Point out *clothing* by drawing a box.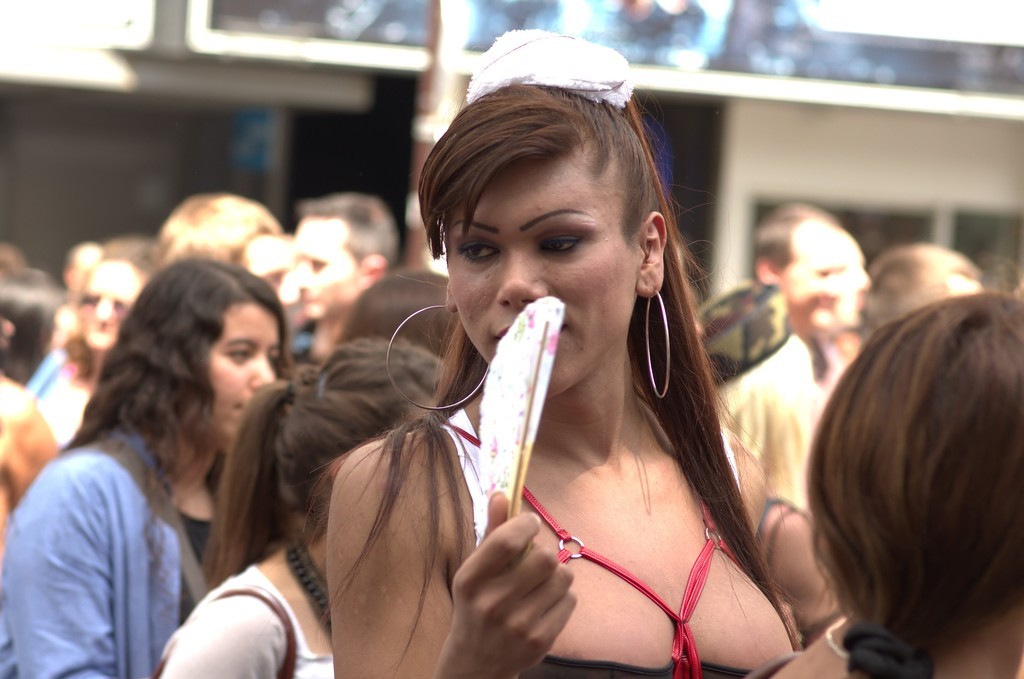
box=[18, 379, 211, 667].
